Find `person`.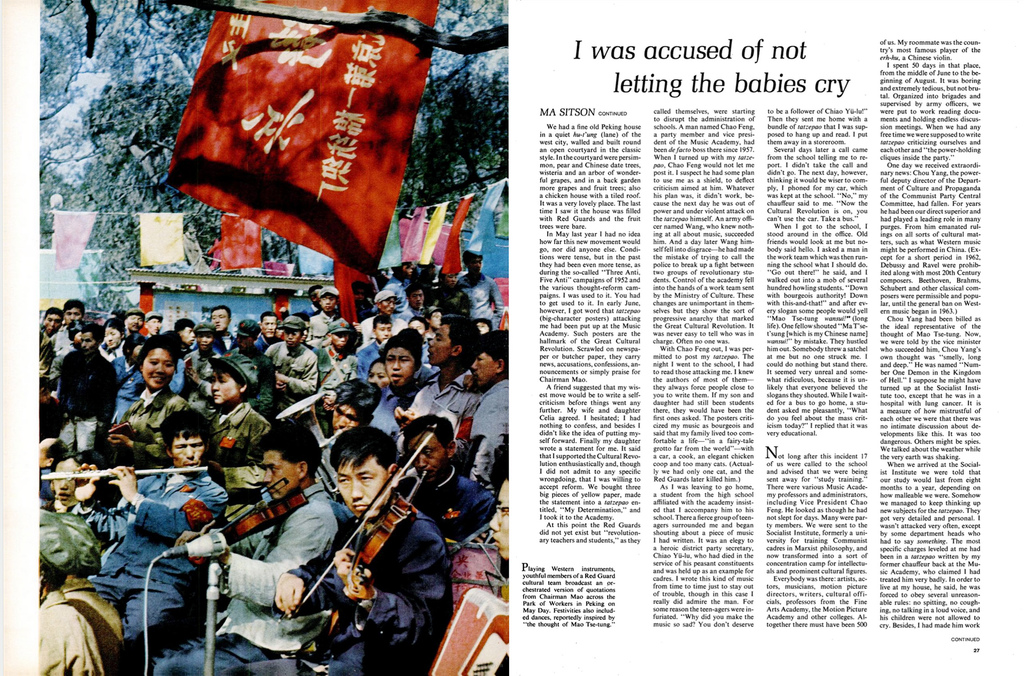
left=62, top=322, right=137, bottom=455.
